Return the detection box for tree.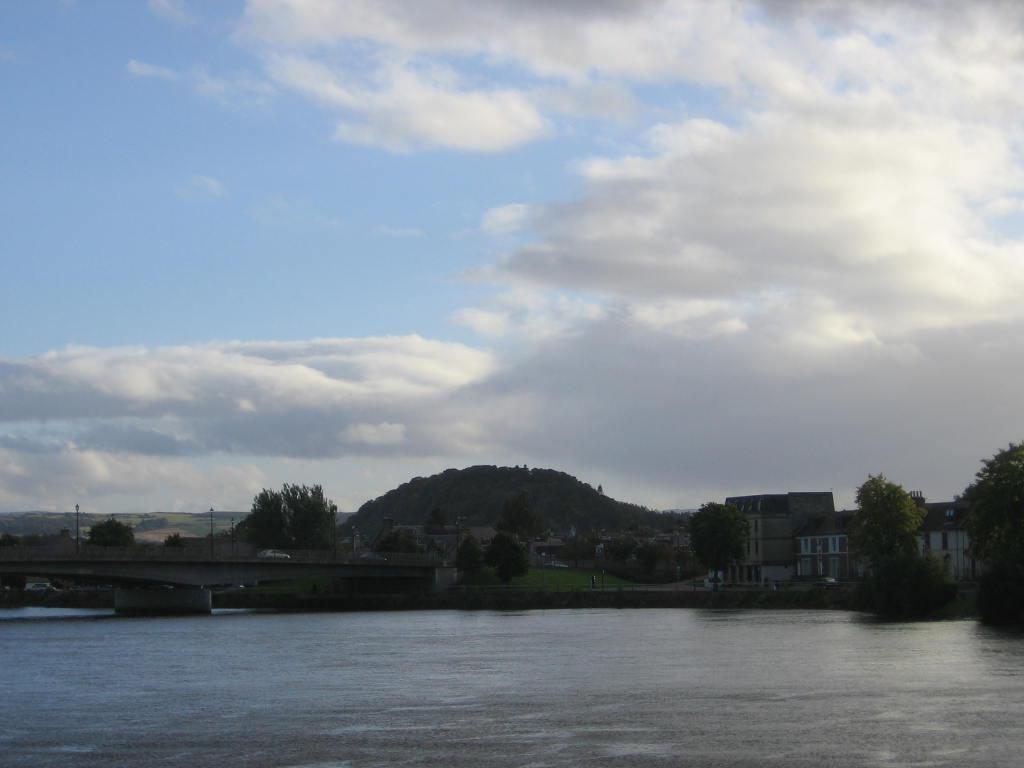
bbox=(86, 515, 136, 550).
